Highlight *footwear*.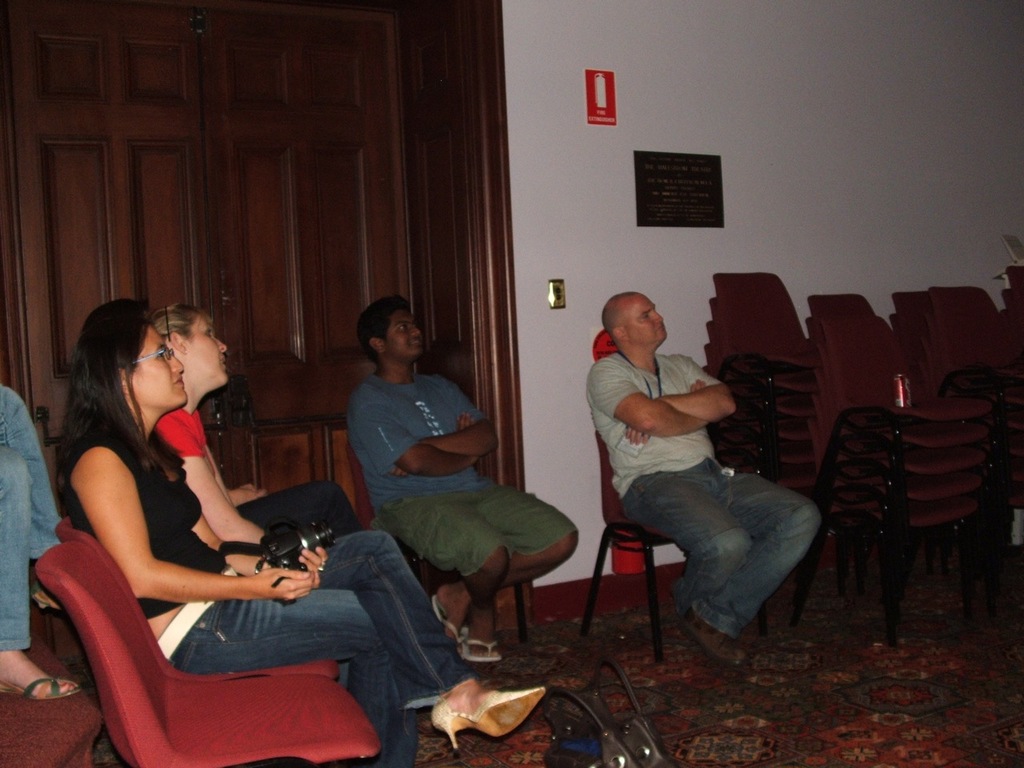
Highlighted region: pyautogui.locateOnScreen(0, 671, 86, 705).
